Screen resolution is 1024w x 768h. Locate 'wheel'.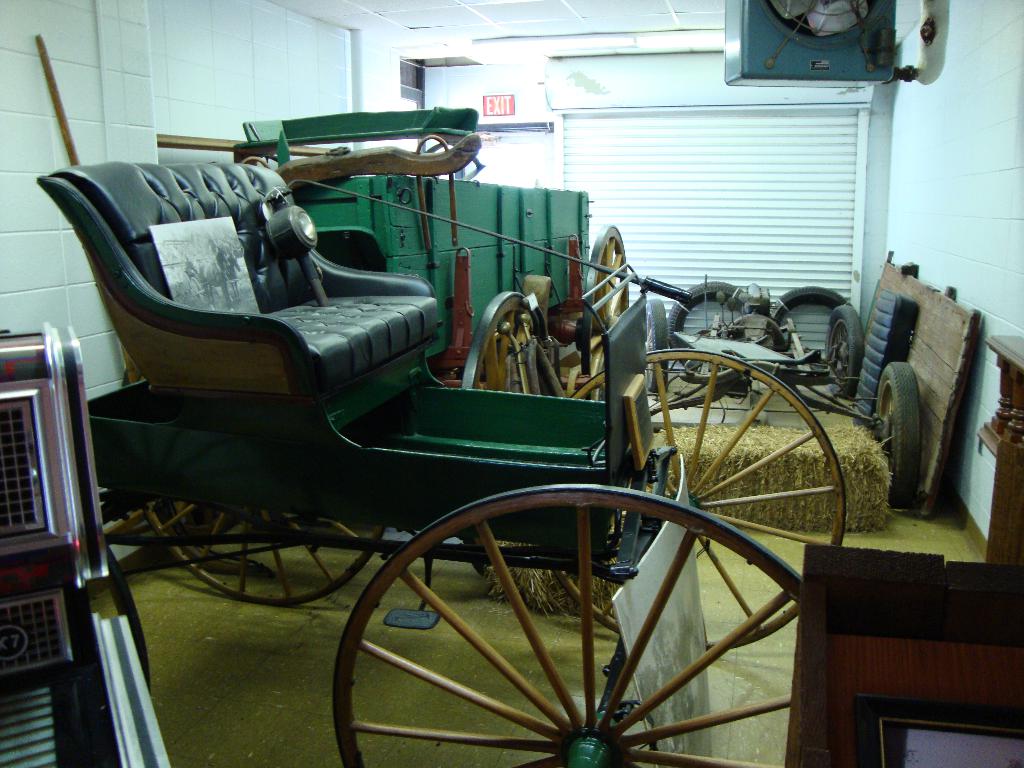
<bbox>861, 360, 920, 511</bbox>.
